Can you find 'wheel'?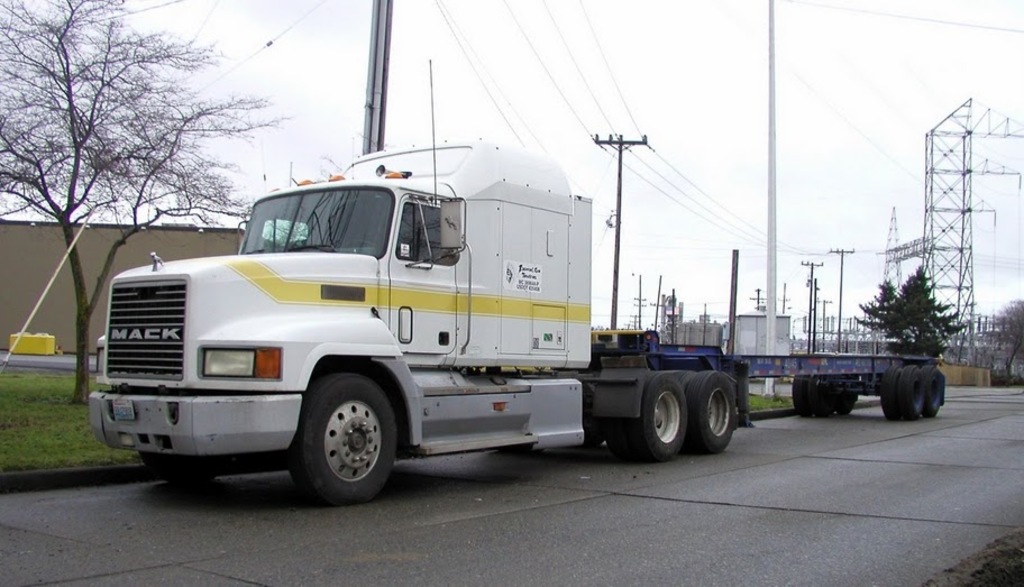
Yes, bounding box: Rect(892, 361, 926, 421).
